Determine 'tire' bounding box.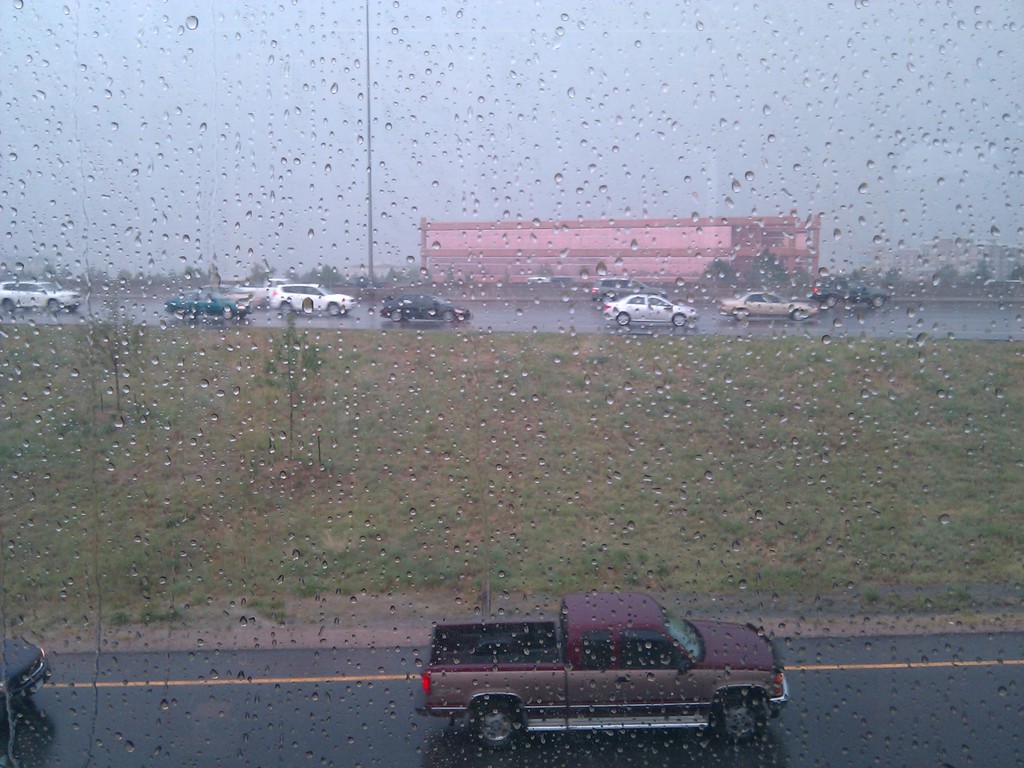
Determined: 711 695 769 744.
